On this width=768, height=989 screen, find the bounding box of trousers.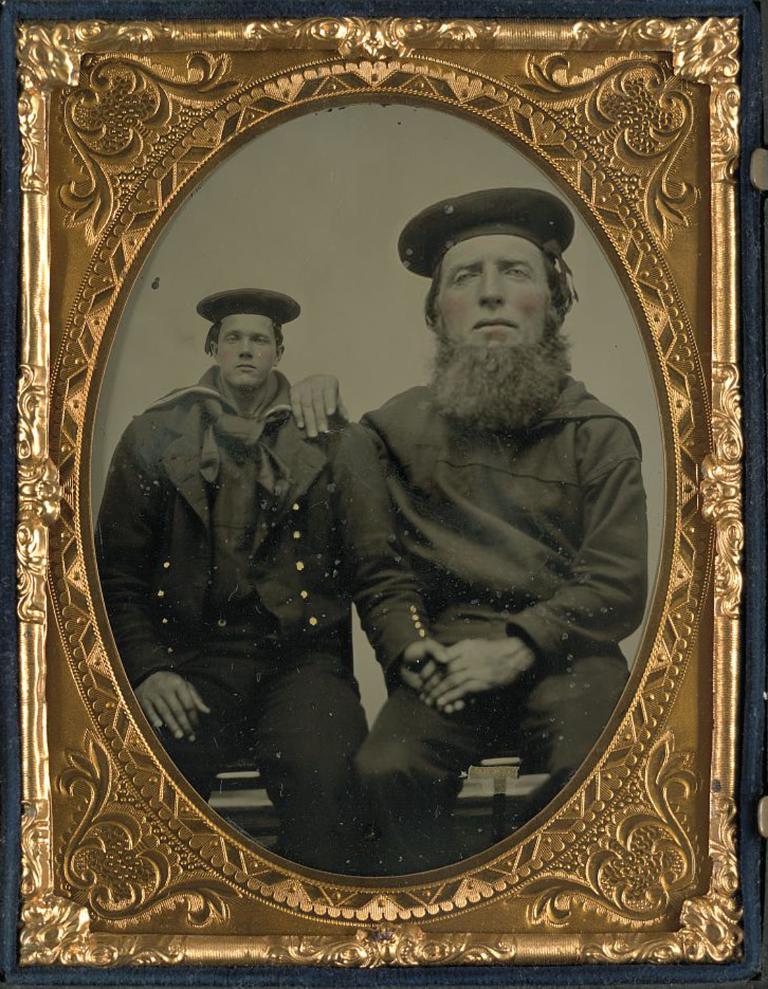
Bounding box: (150, 652, 351, 867).
